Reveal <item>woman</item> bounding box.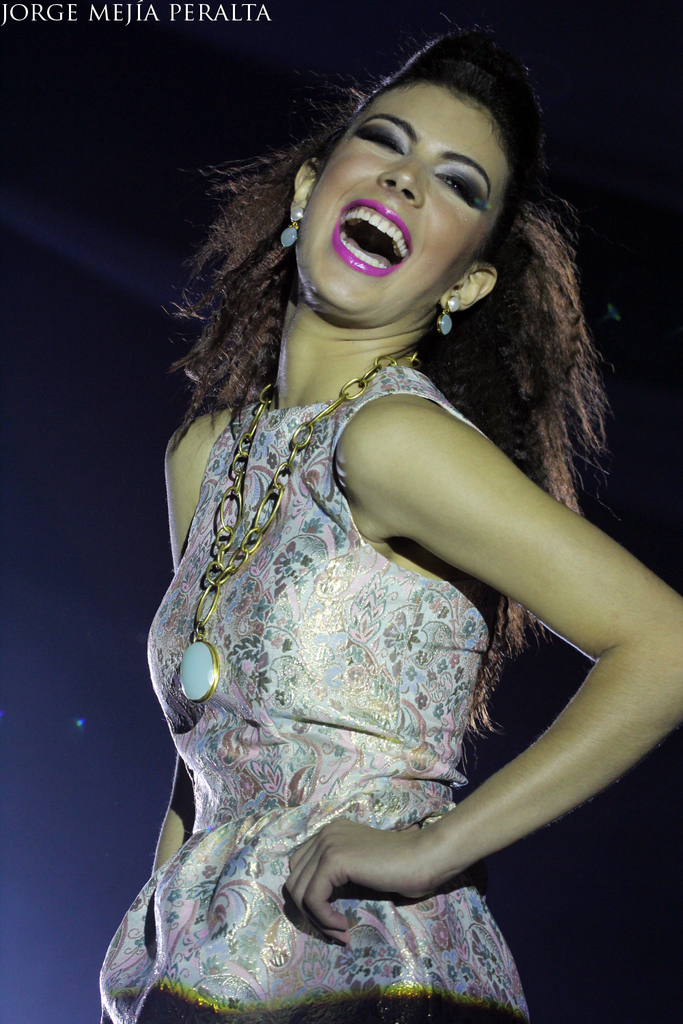
Revealed: bbox=[99, 23, 682, 1023].
